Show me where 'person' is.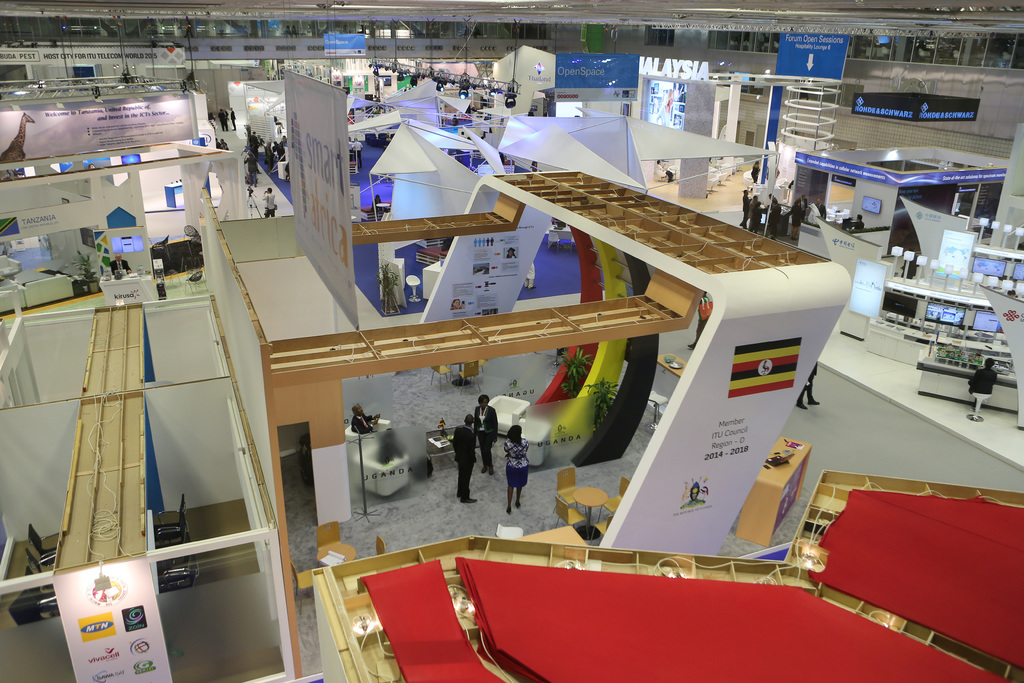
'person' is at 527/262/537/288.
